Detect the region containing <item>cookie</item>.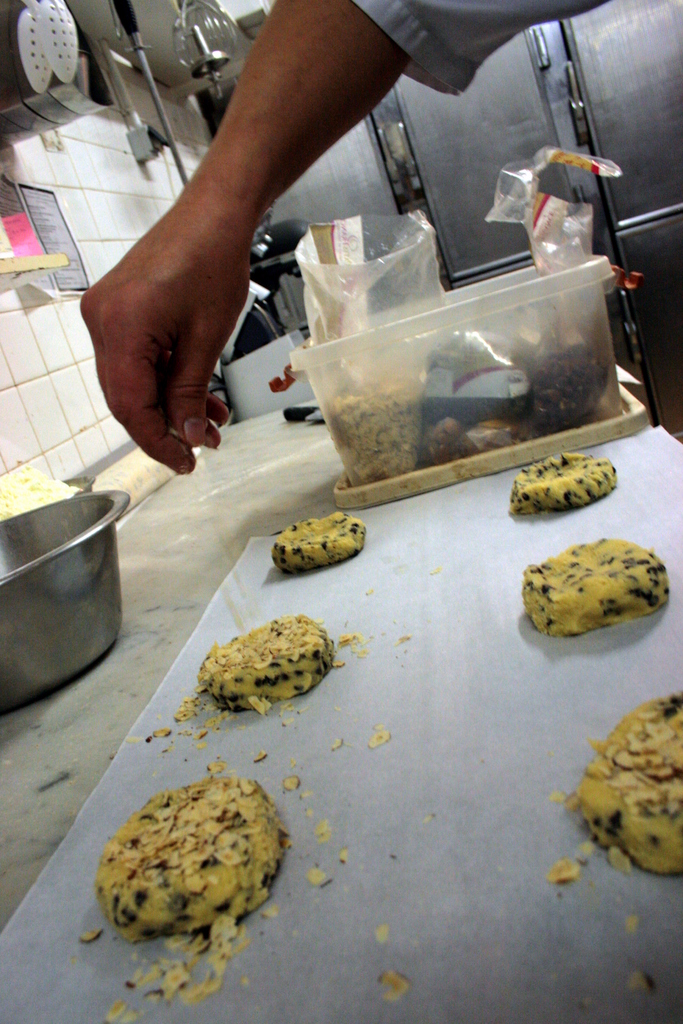
x1=197, y1=614, x2=334, y2=713.
